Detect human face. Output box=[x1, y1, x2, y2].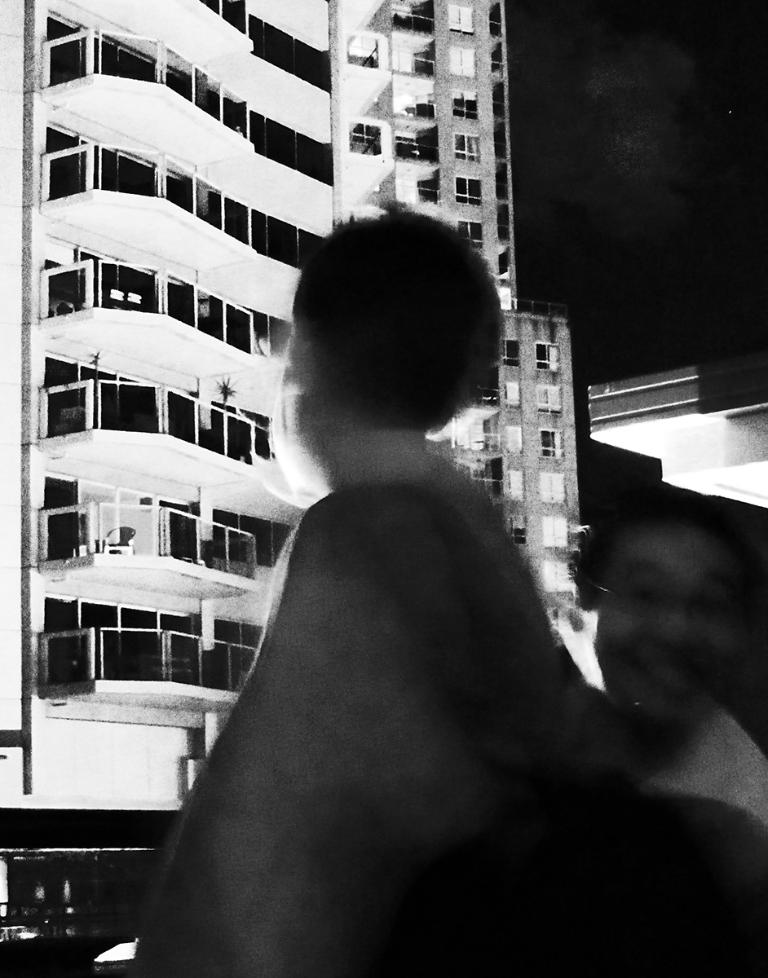
box=[596, 529, 740, 724].
